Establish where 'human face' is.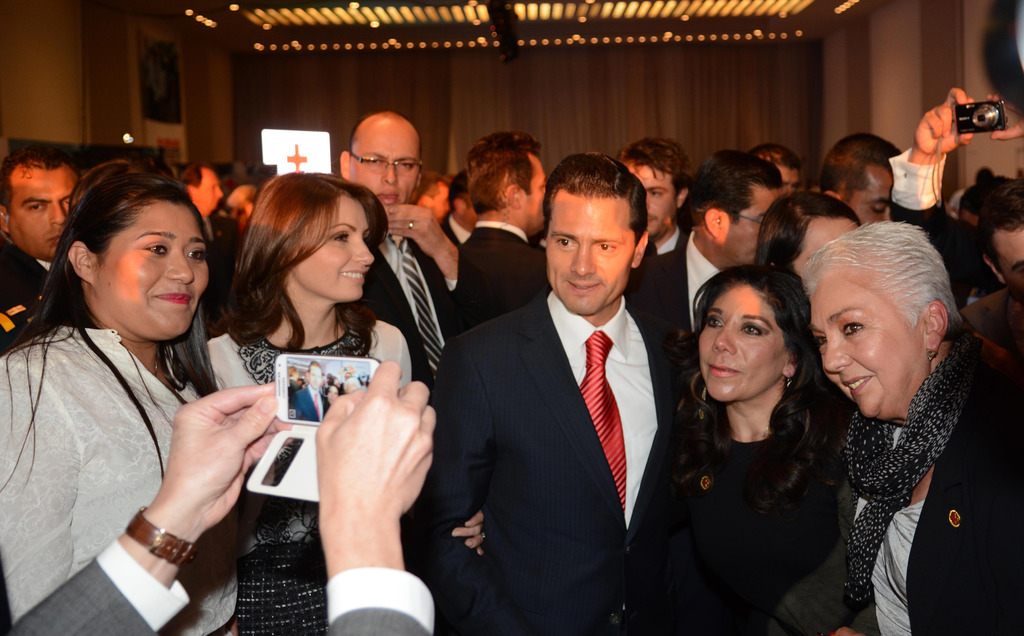
Established at Rect(93, 196, 211, 338).
